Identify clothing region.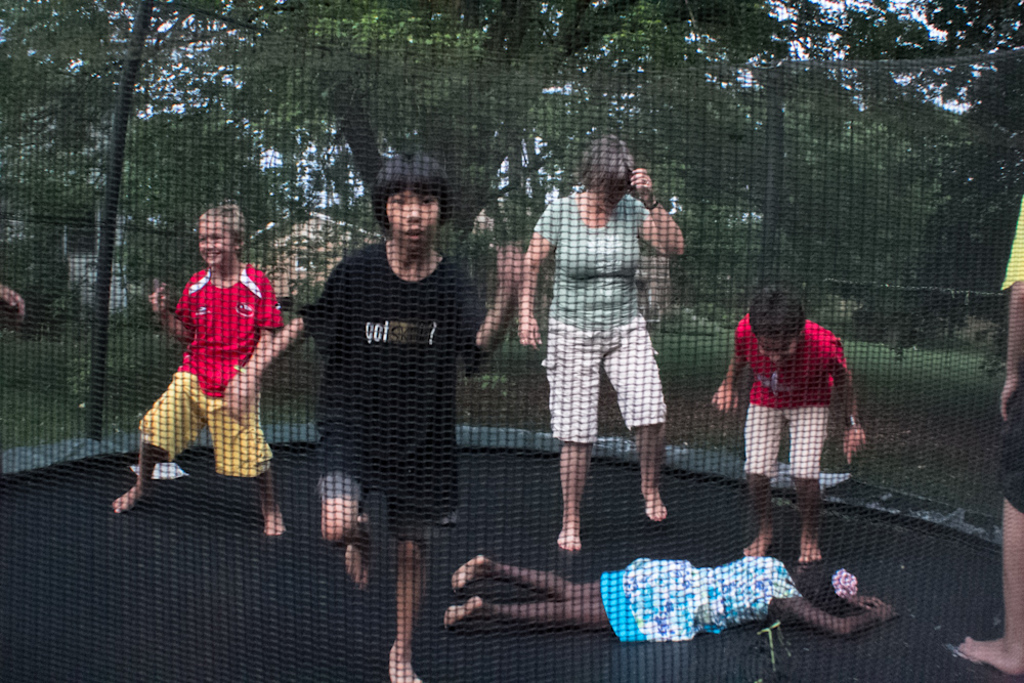
Region: (x1=606, y1=553, x2=799, y2=644).
